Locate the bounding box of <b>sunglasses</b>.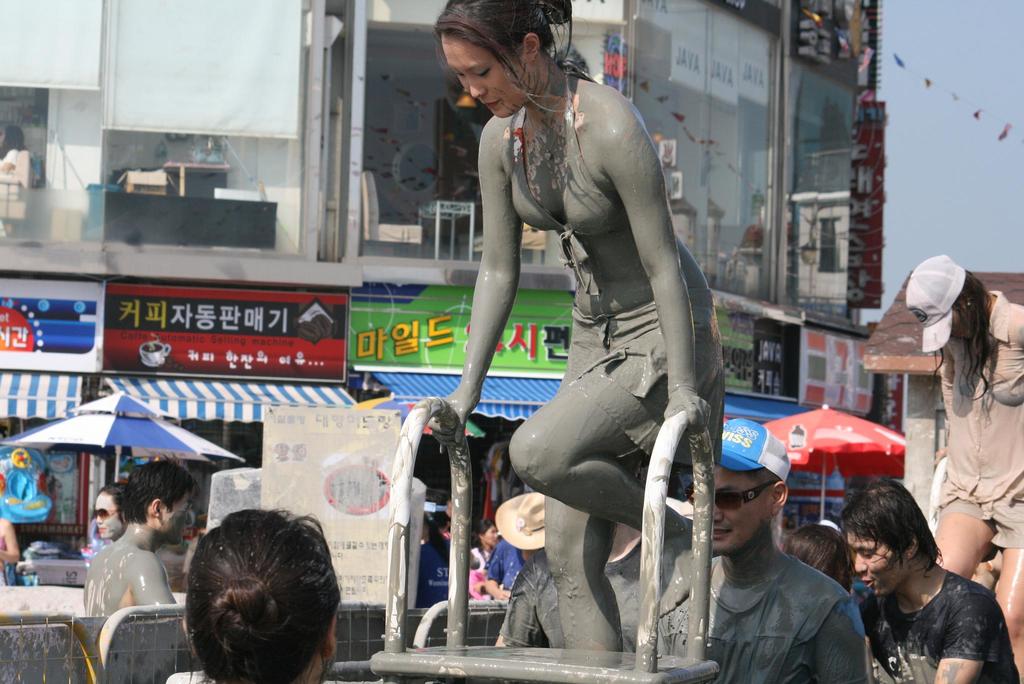
Bounding box: bbox=(689, 481, 774, 515).
